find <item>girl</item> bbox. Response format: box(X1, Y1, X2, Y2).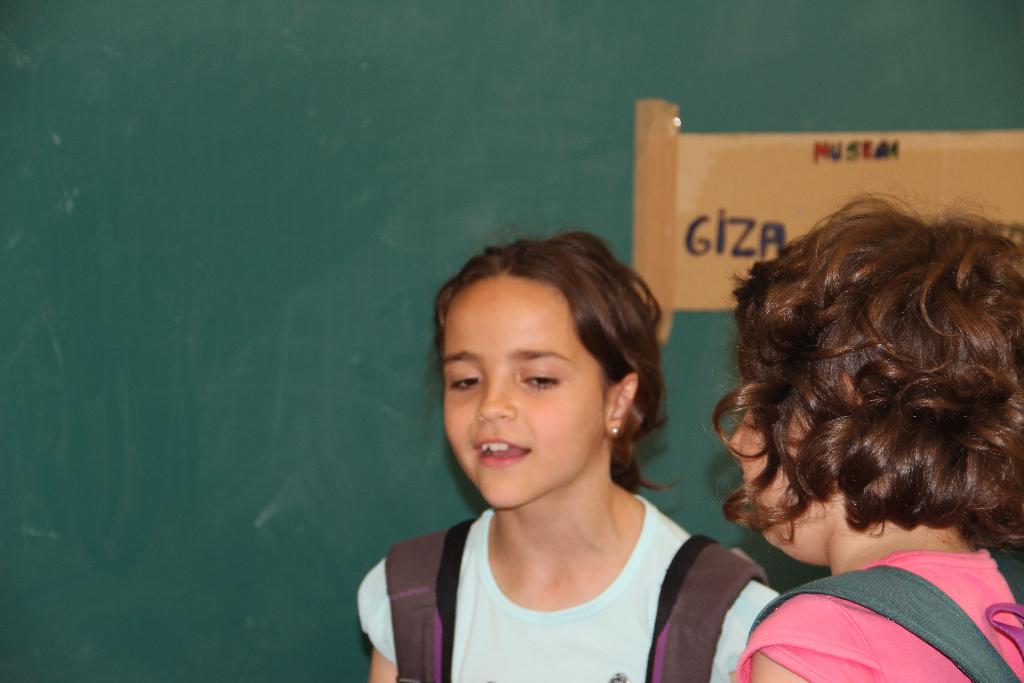
box(356, 202, 785, 682).
